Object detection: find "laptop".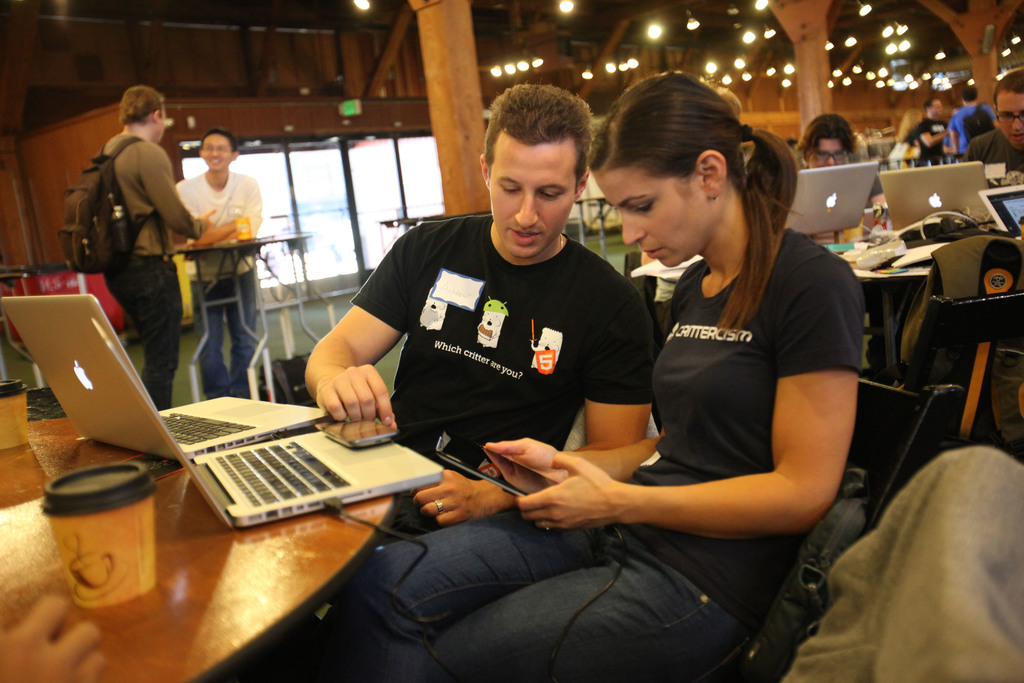
(x1=781, y1=160, x2=881, y2=236).
